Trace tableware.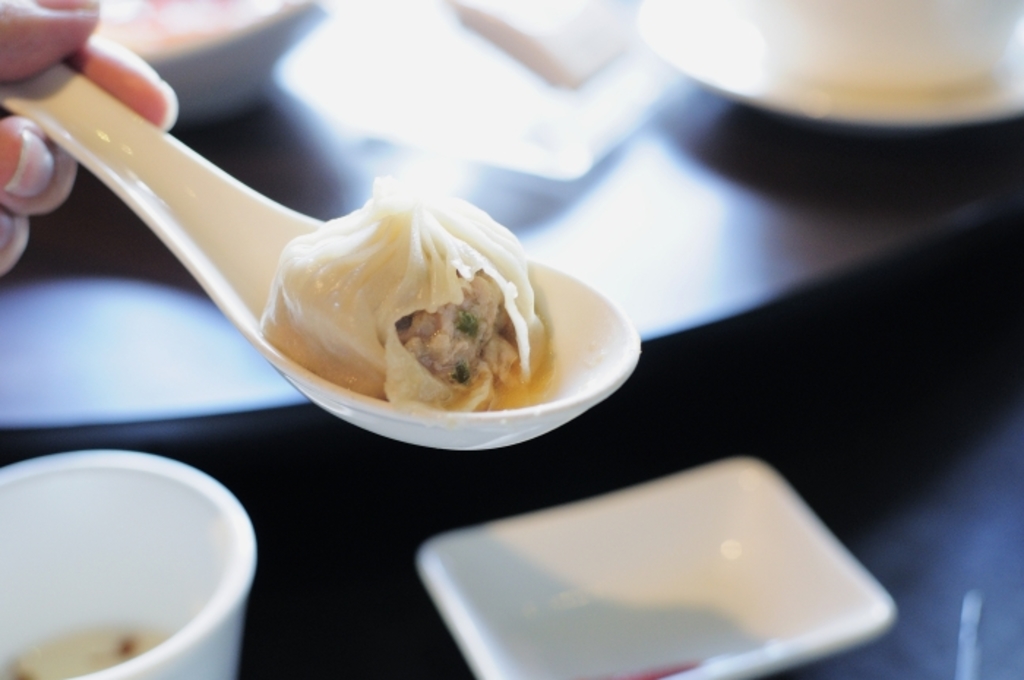
Traced to box=[0, 60, 642, 462].
